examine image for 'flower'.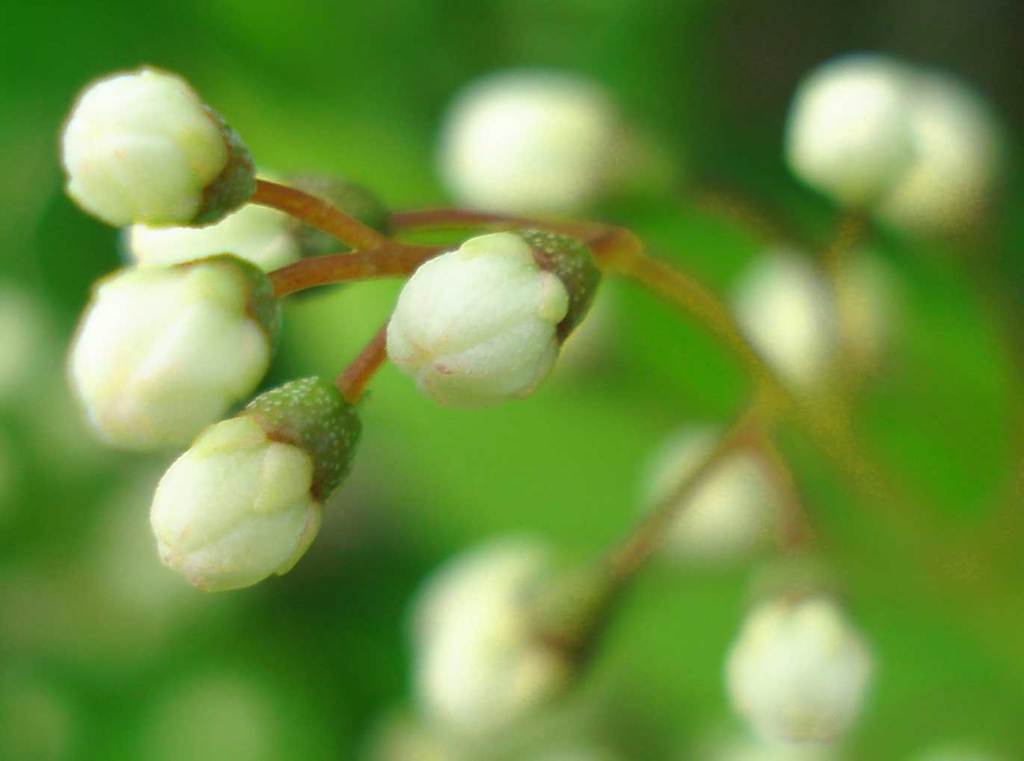
Examination result: box=[728, 240, 828, 391].
